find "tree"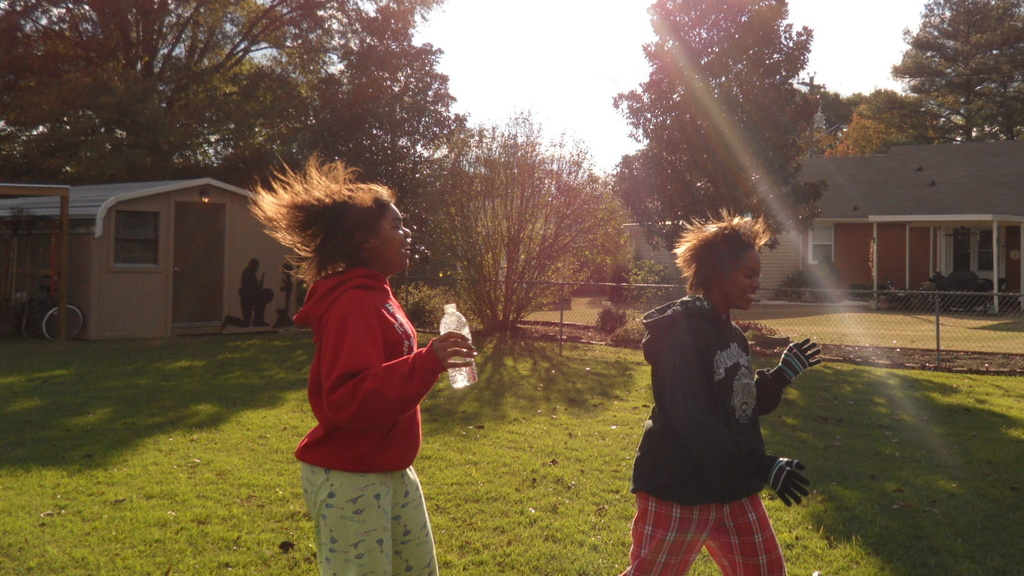
[x1=801, y1=81, x2=968, y2=158]
